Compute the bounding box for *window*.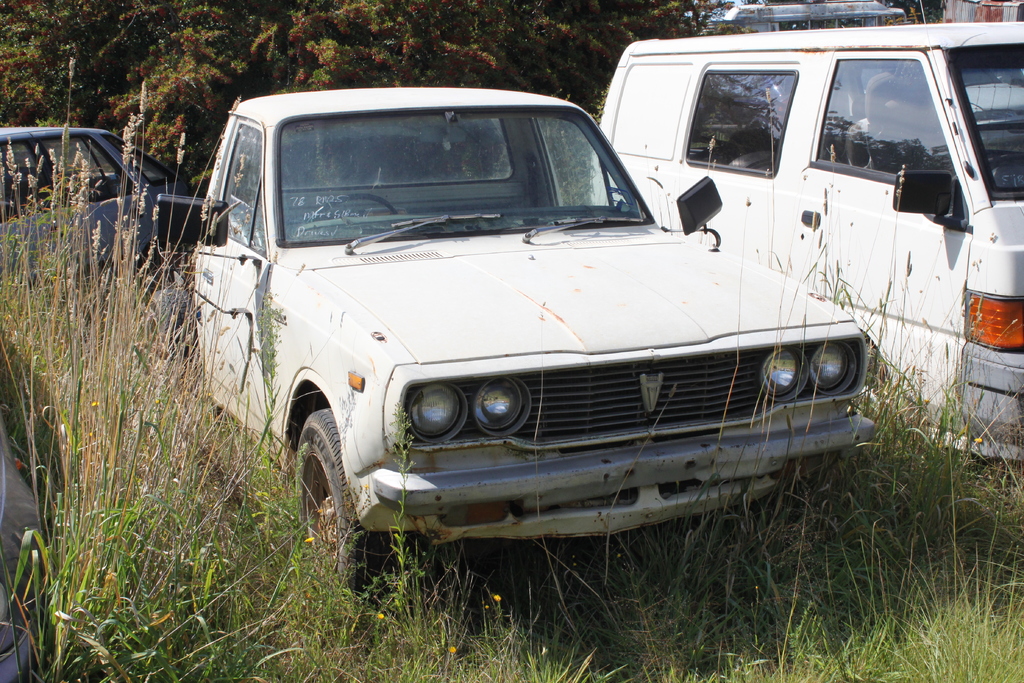
l=682, t=68, r=792, b=179.
